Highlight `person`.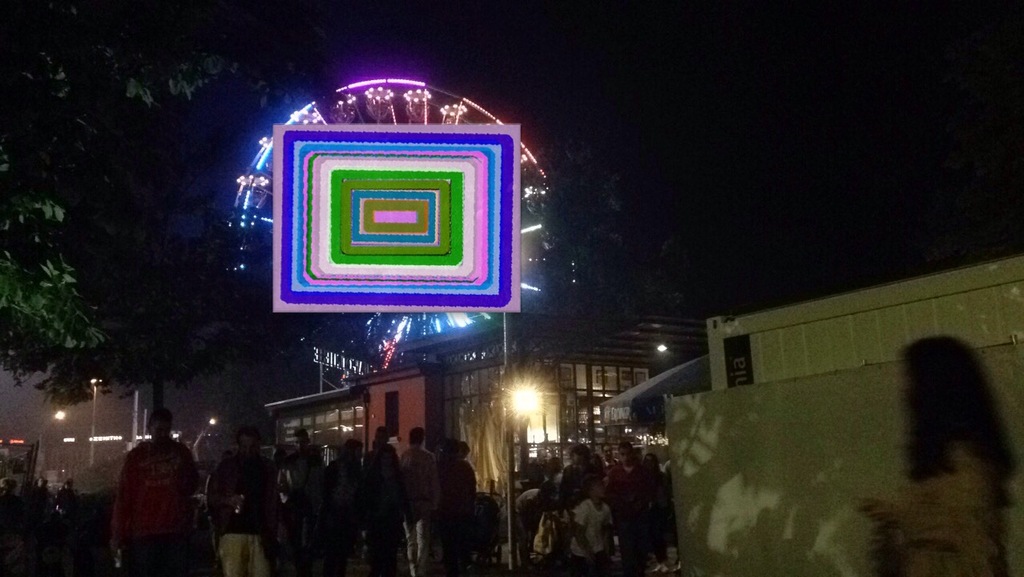
Highlighted region: rect(395, 422, 437, 576).
